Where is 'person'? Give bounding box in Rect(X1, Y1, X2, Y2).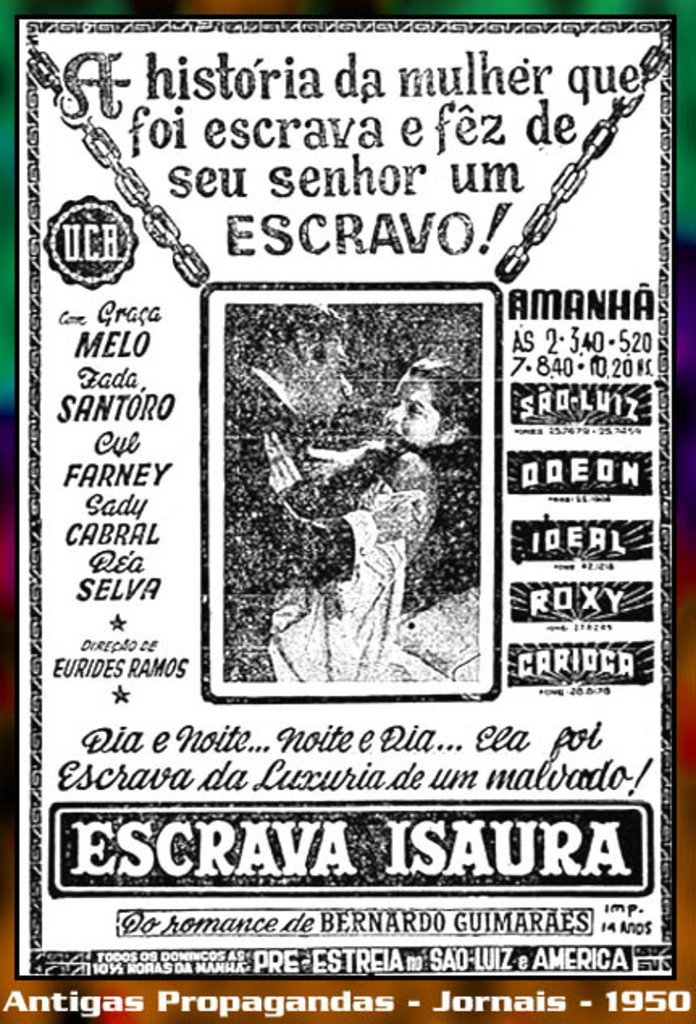
Rect(223, 304, 431, 690).
